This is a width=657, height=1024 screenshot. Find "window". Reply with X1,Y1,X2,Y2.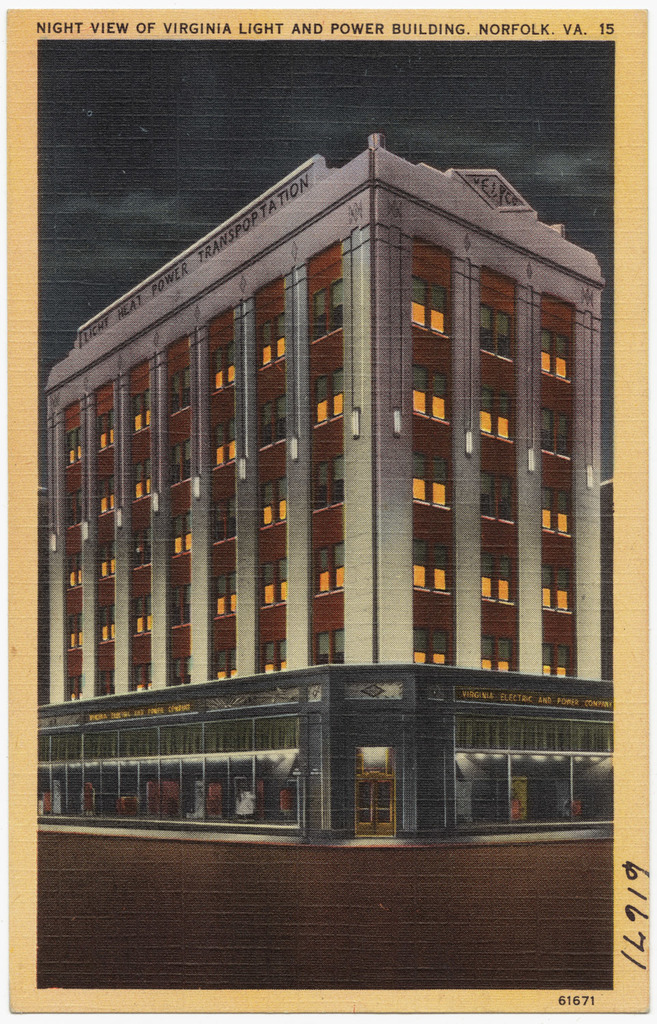
480,635,508,670.
